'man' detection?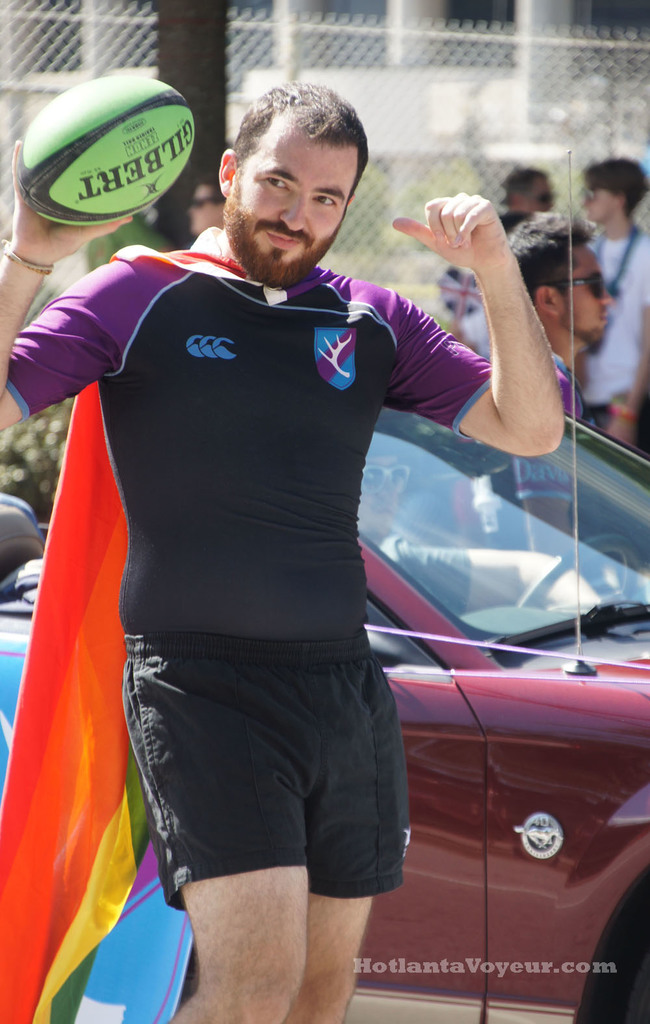
BBox(357, 427, 607, 618)
